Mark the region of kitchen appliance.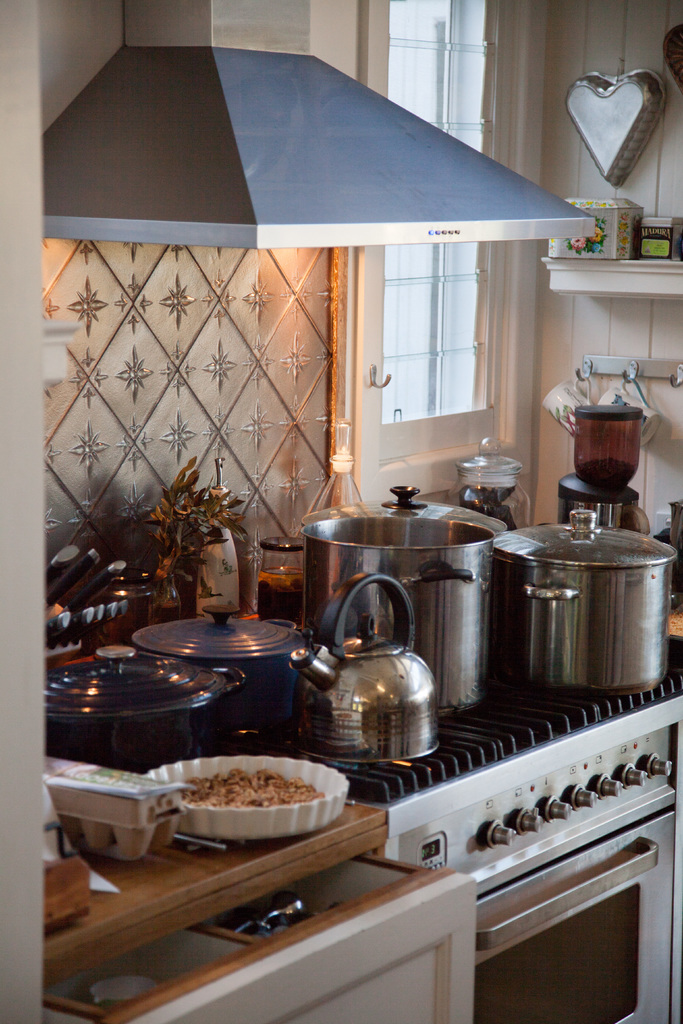
Region: 342:671:682:1020.
